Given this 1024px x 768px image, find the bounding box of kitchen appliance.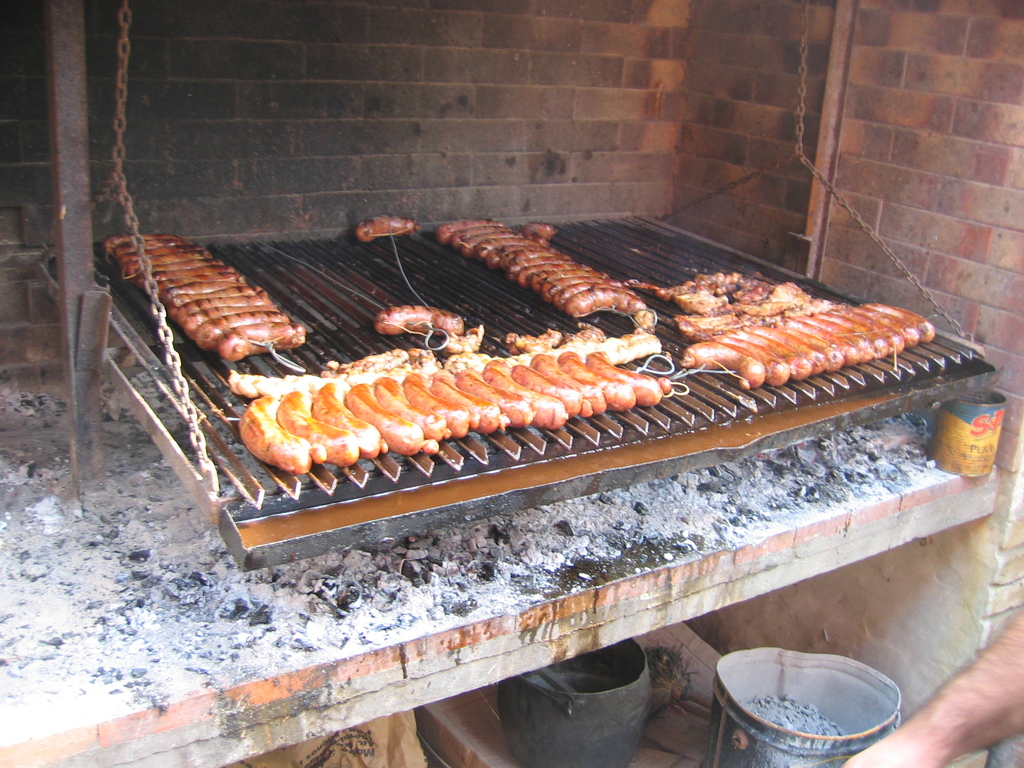
<bbox>499, 636, 654, 767</bbox>.
